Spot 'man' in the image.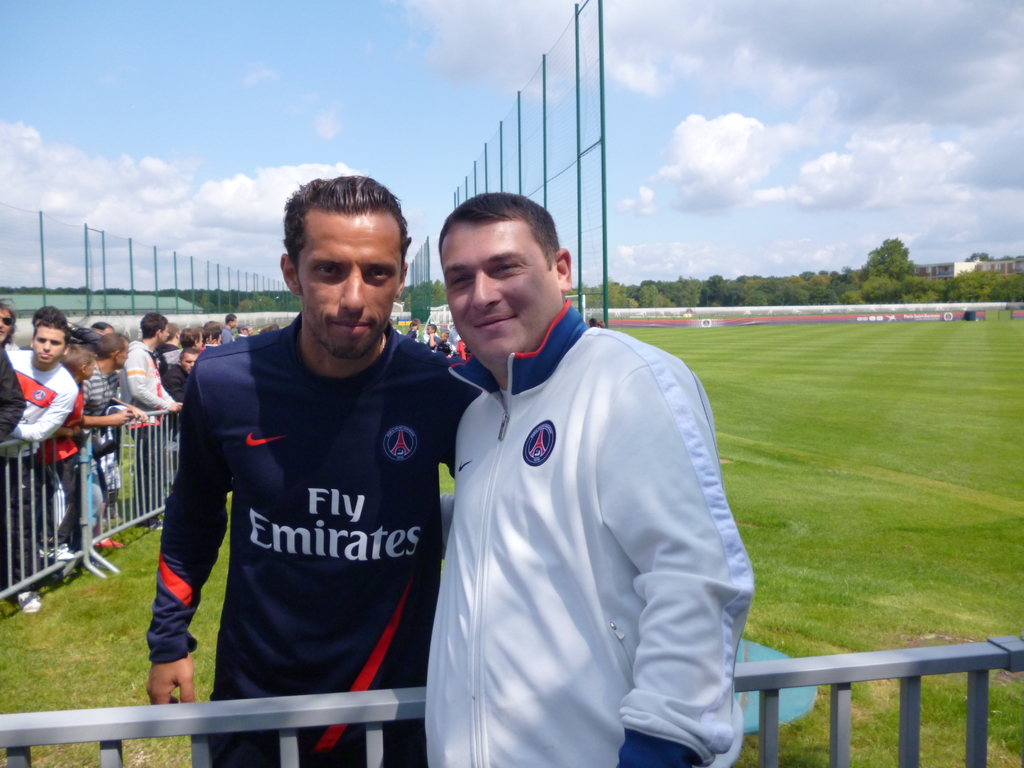
'man' found at (115, 302, 285, 419).
